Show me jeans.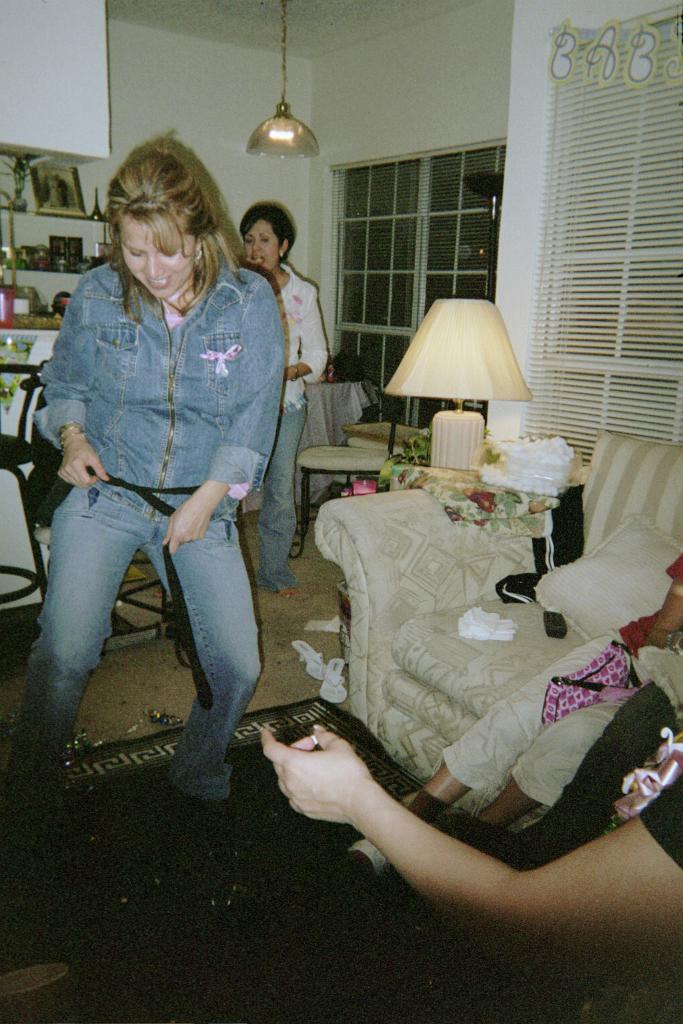
jeans is here: select_region(39, 477, 279, 793).
